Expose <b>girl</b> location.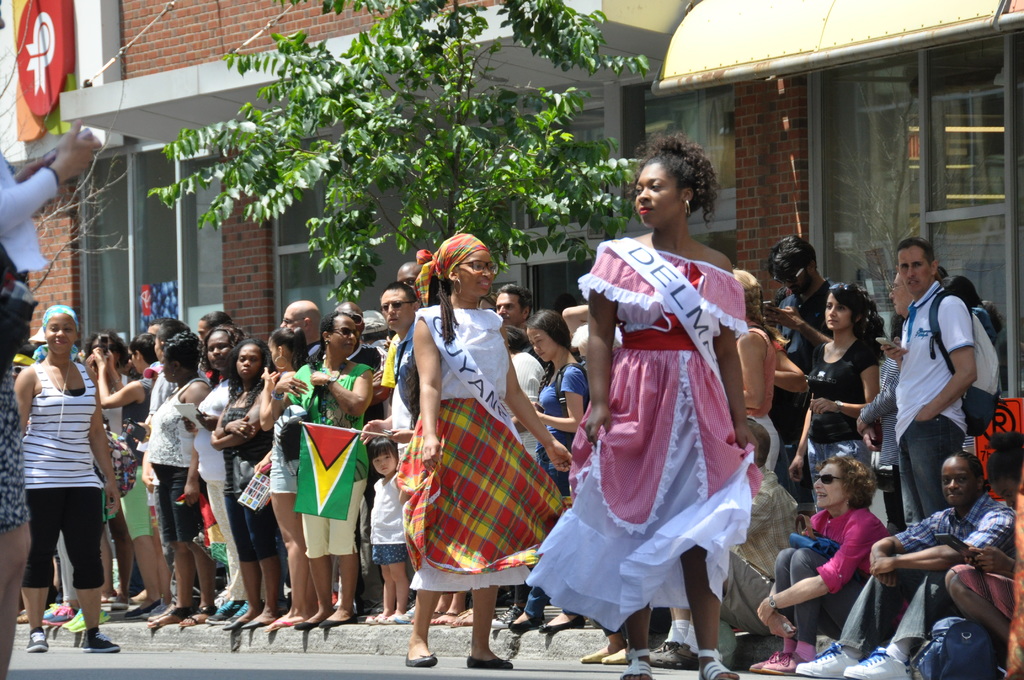
Exposed at Rect(781, 279, 890, 513).
